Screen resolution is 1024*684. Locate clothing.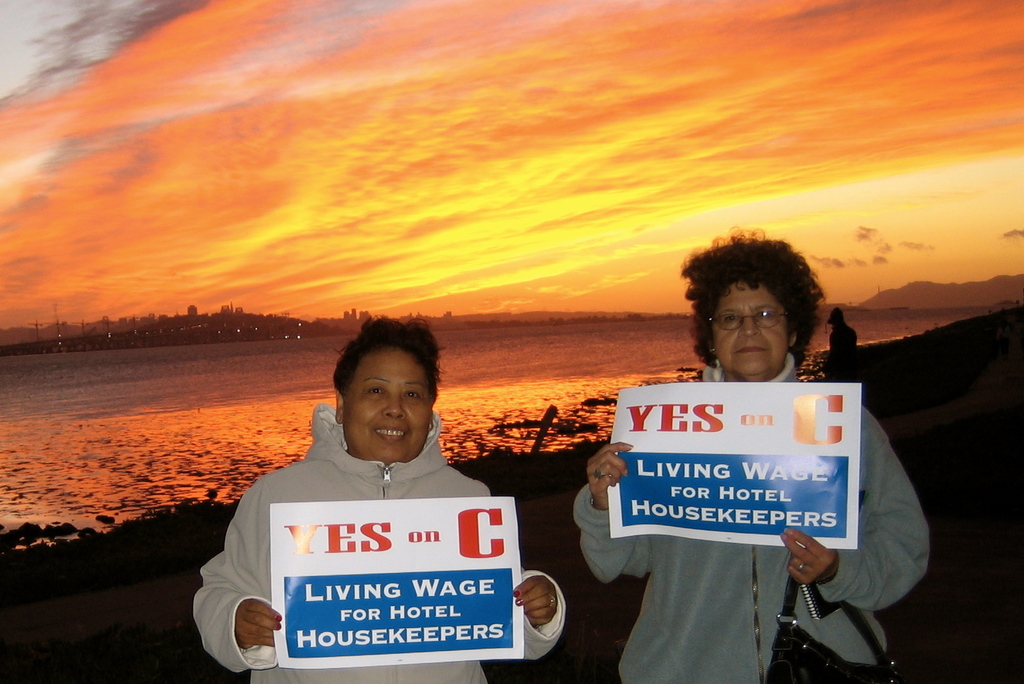
detection(577, 350, 927, 683).
